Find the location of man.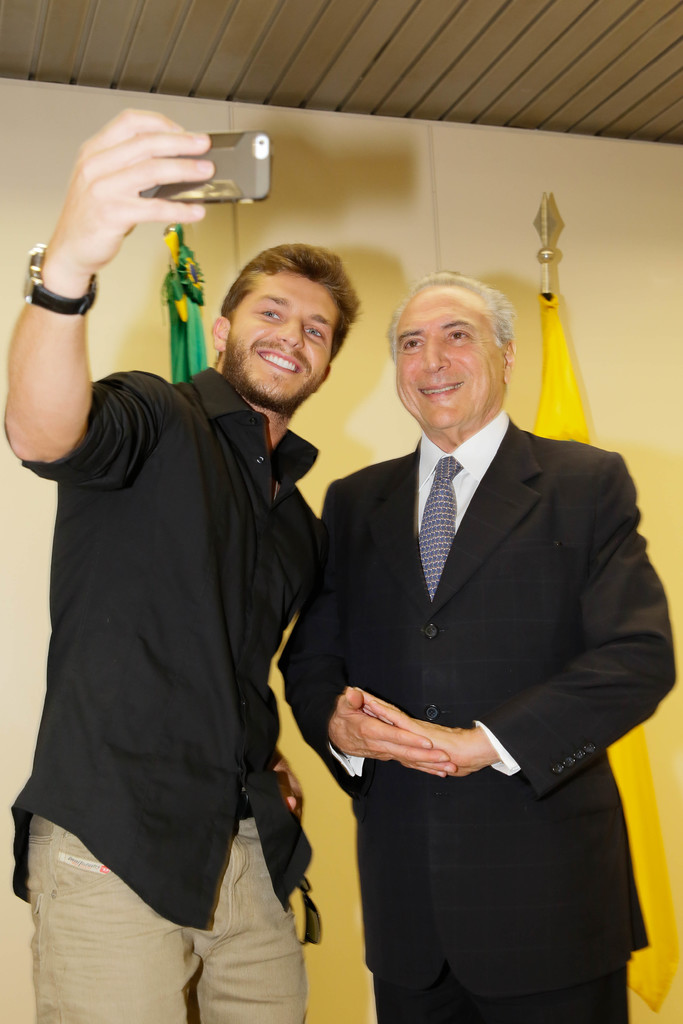
Location: bbox(296, 238, 664, 1008).
